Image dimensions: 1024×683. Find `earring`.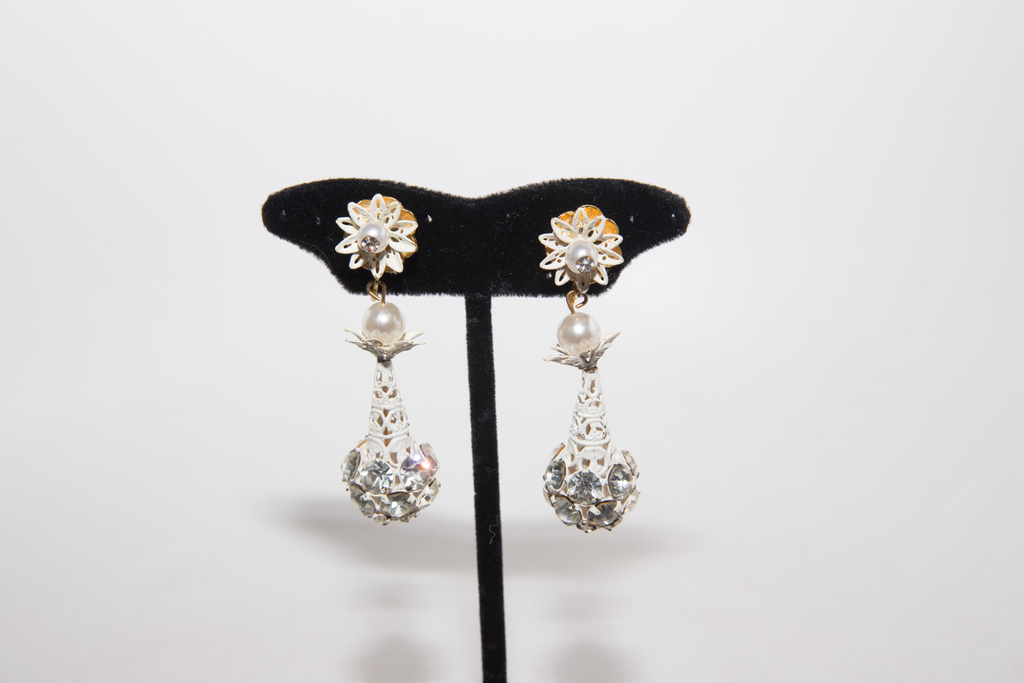
<region>333, 185, 444, 529</region>.
